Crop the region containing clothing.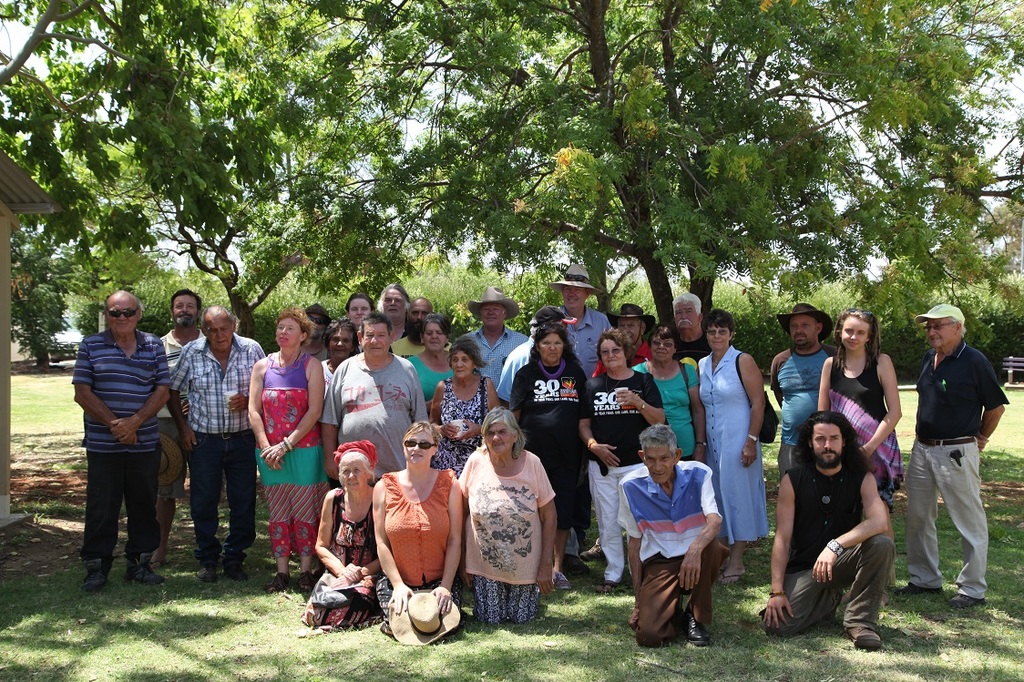
Crop region: <box>438,374,496,468</box>.
